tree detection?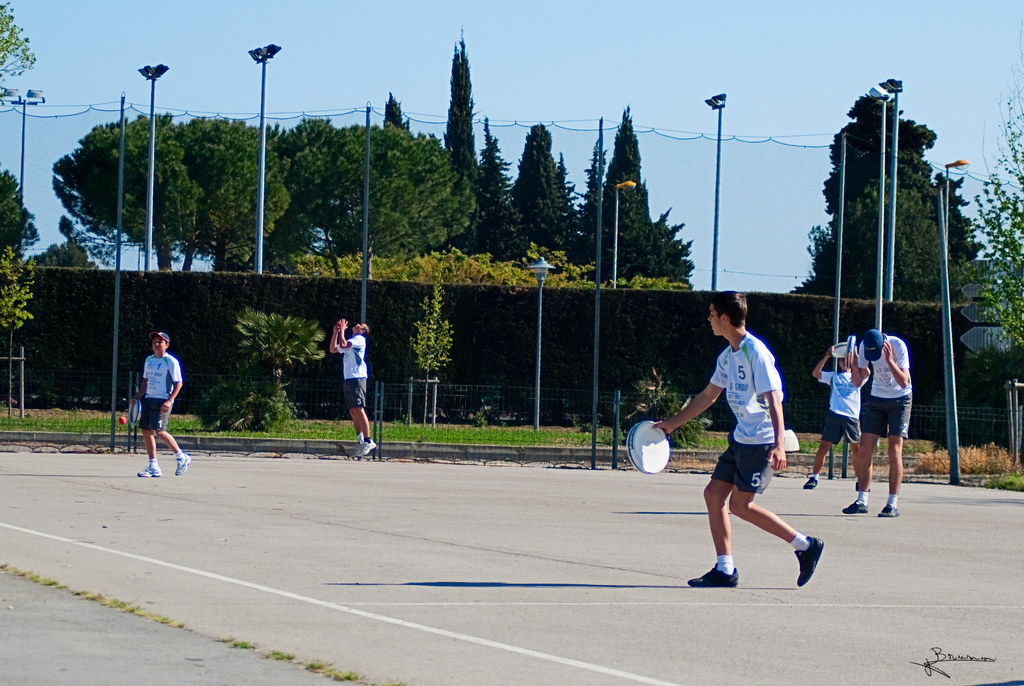
<bbox>776, 78, 988, 321</bbox>
